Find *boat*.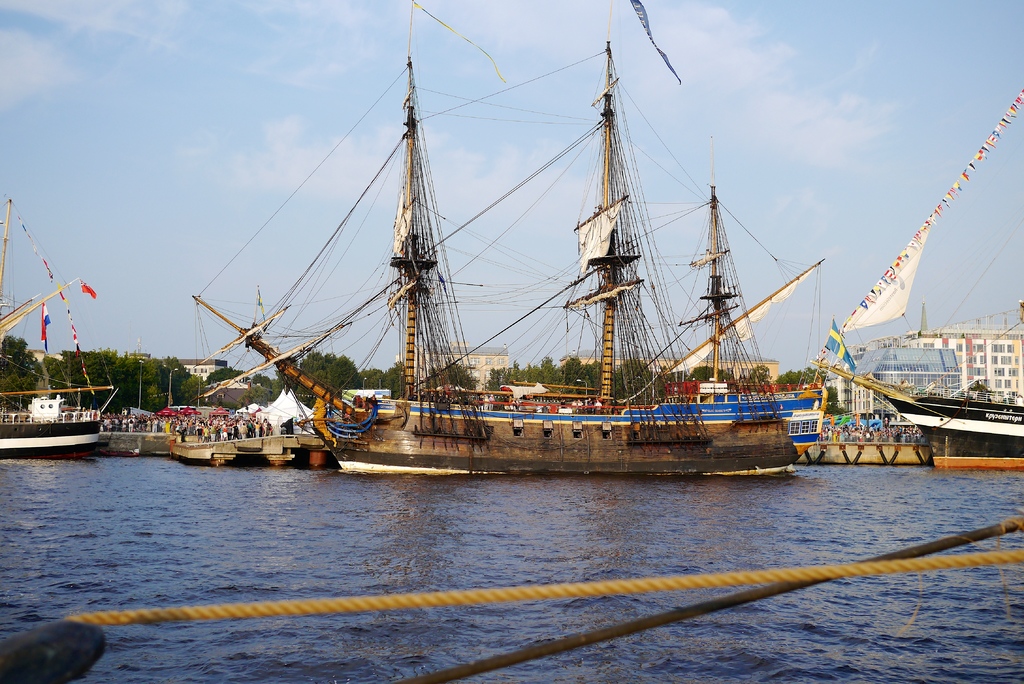
bbox=[166, 416, 337, 468].
